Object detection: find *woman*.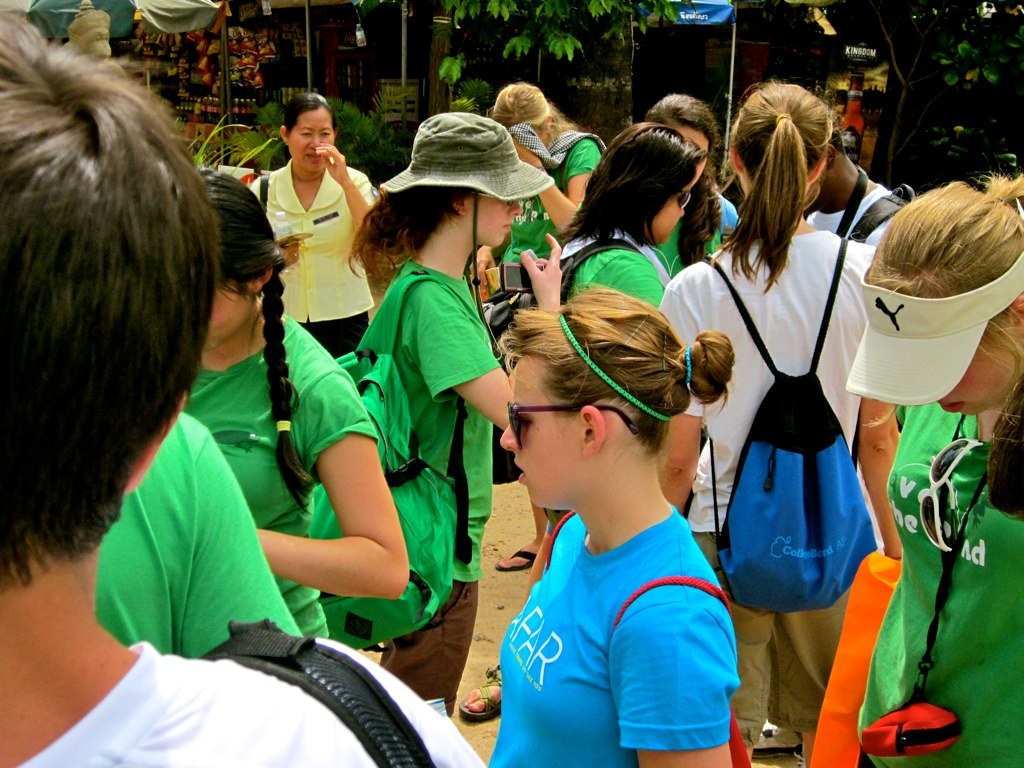
pyautogui.locateOnScreen(463, 78, 614, 575).
